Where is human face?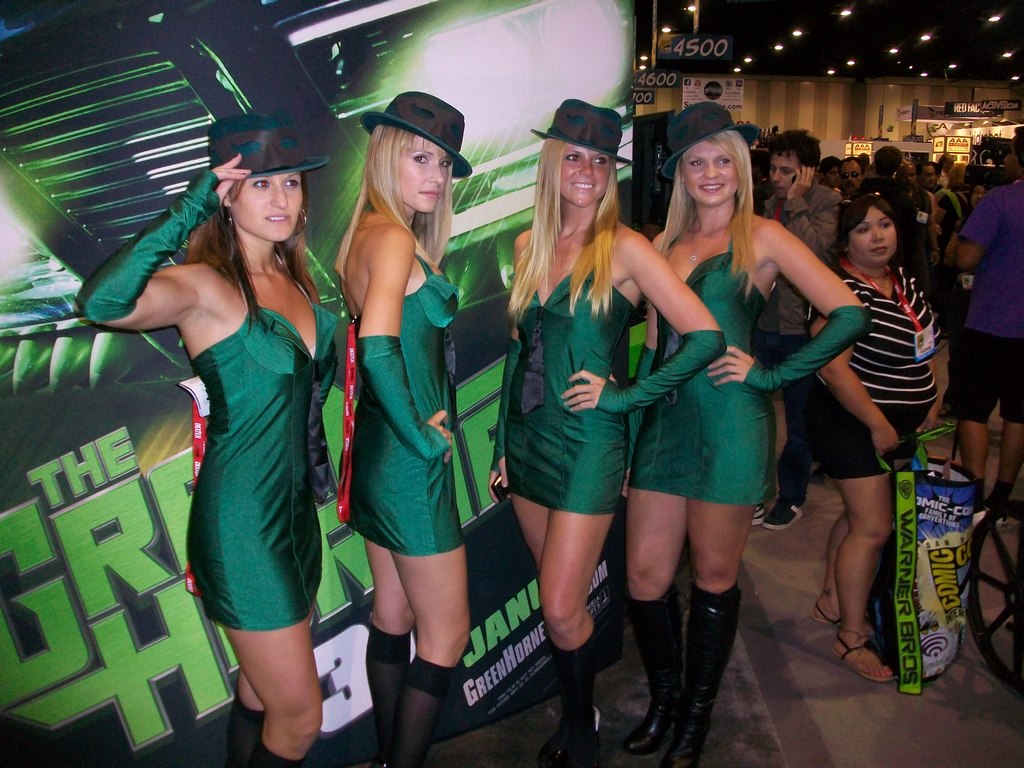
region(827, 167, 842, 187).
